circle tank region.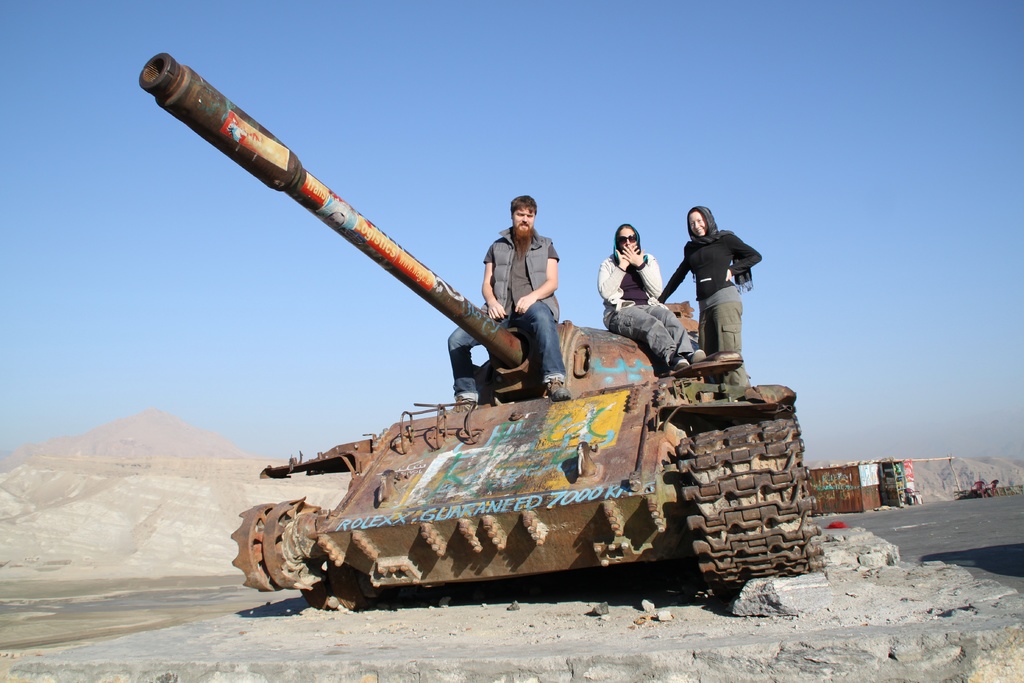
Region: select_region(134, 51, 826, 611).
